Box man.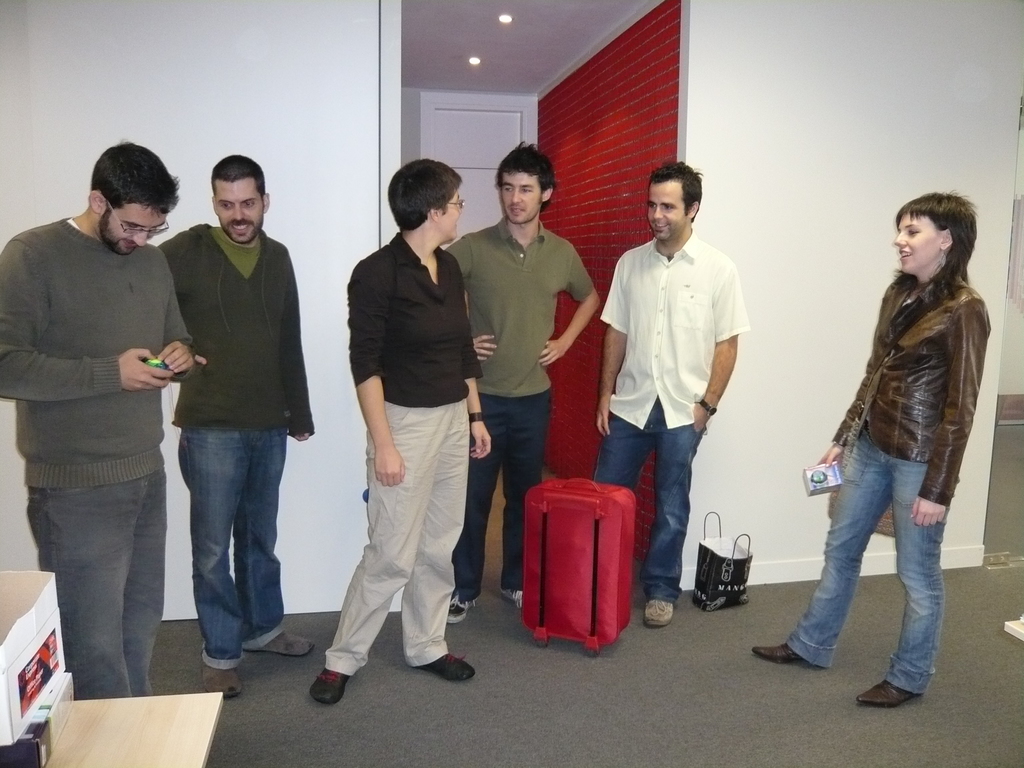
<box>444,140,600,621</box>.
